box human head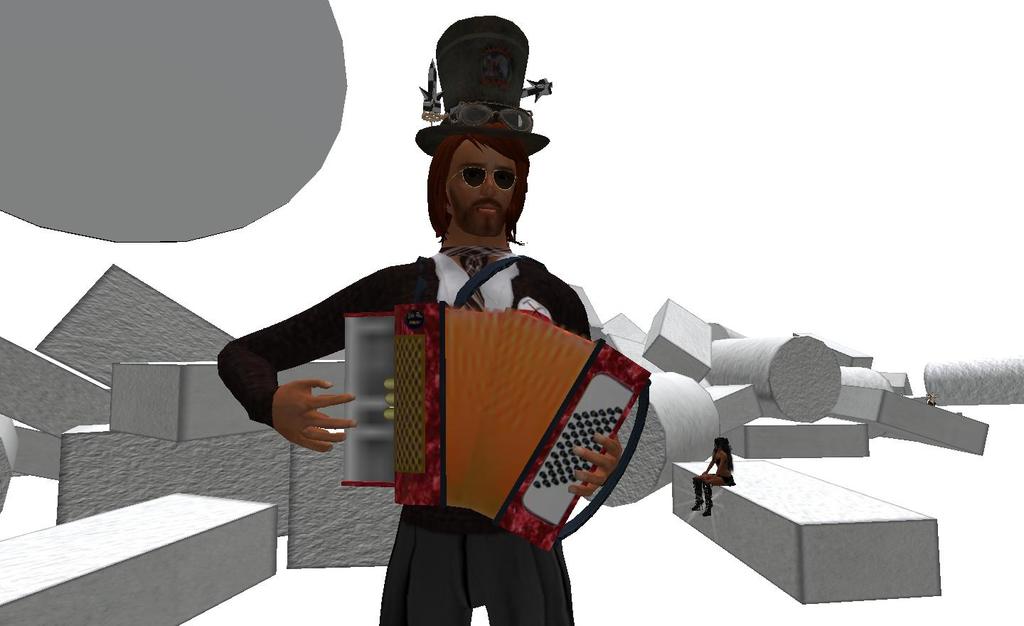
421, 129, 526, 235
